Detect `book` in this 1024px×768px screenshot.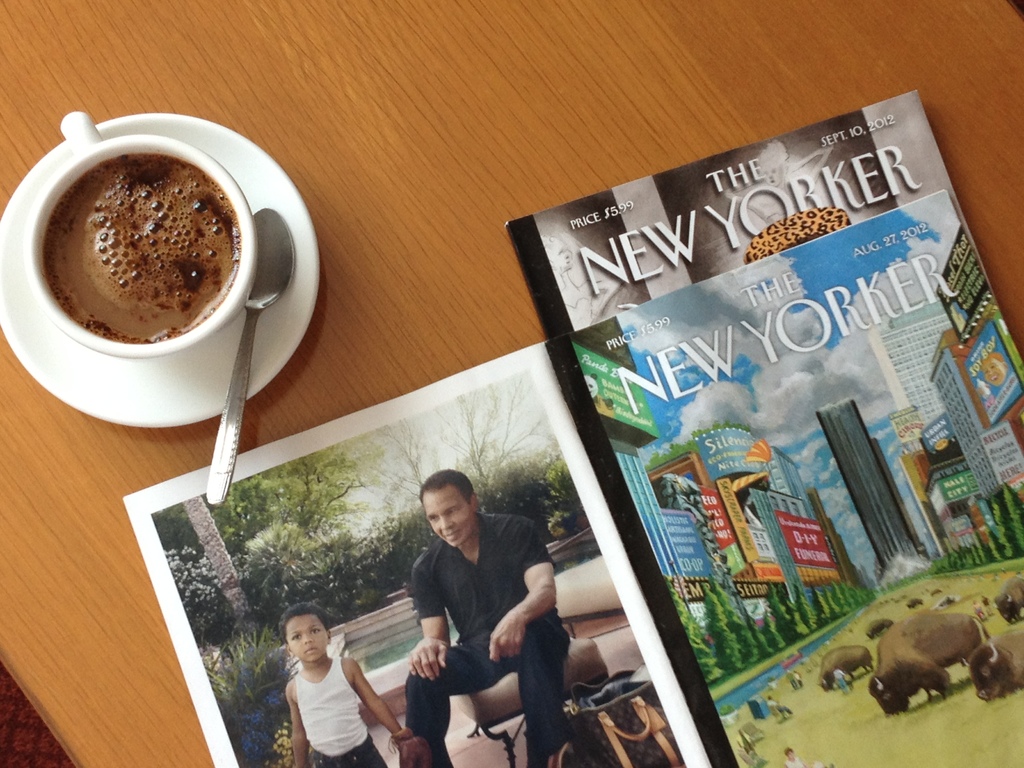
Detection: 117 189 1023 767.
